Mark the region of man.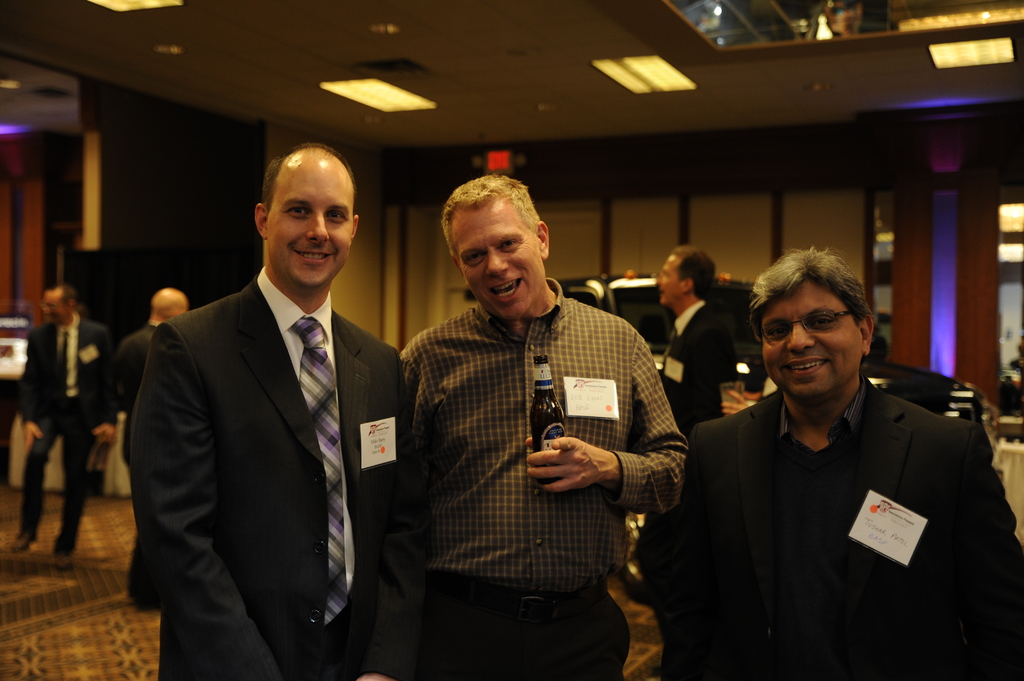
Region: (left=111, top=286, right=189, bottom=612).
